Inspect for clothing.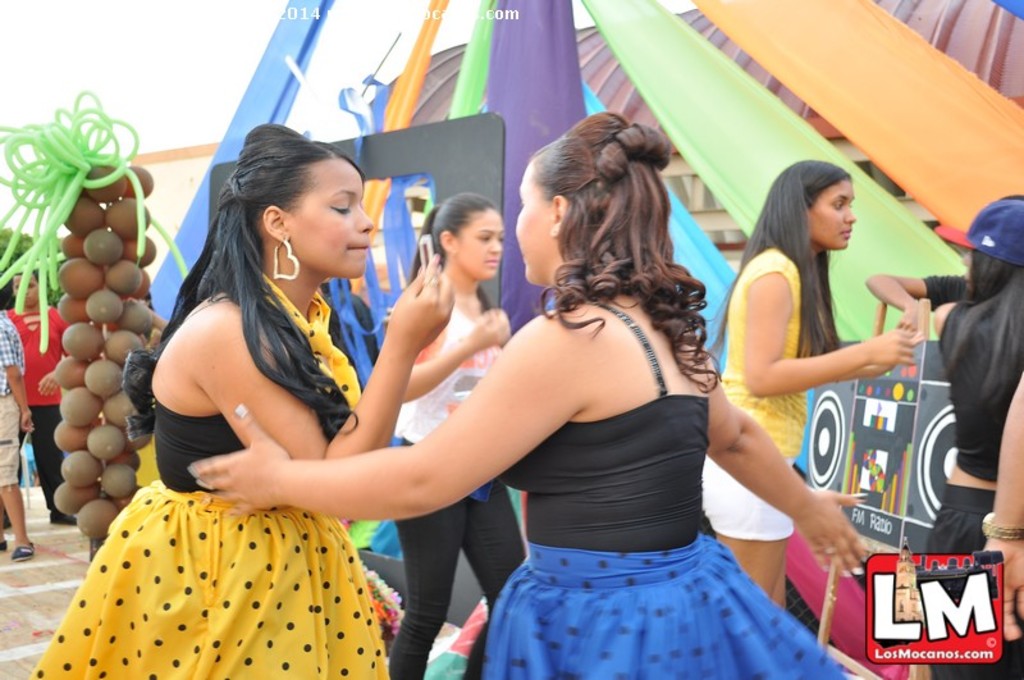
Inspection: (left=484, top=304, right=844, bottom=679).
